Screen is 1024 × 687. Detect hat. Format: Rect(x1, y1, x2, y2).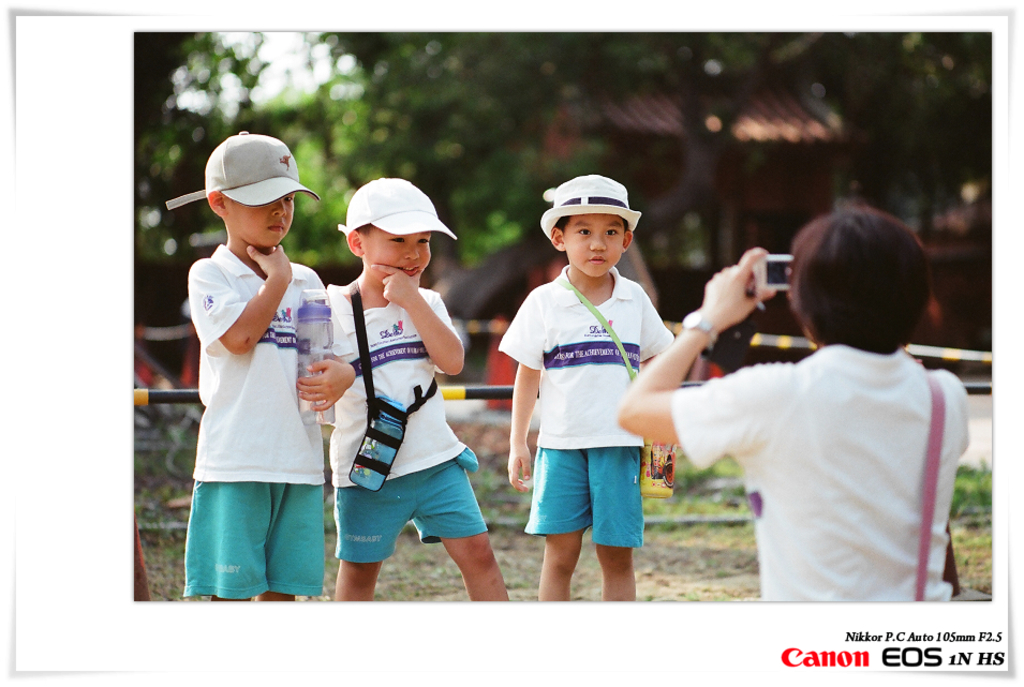
Rect(340, 176, 459, 241).
